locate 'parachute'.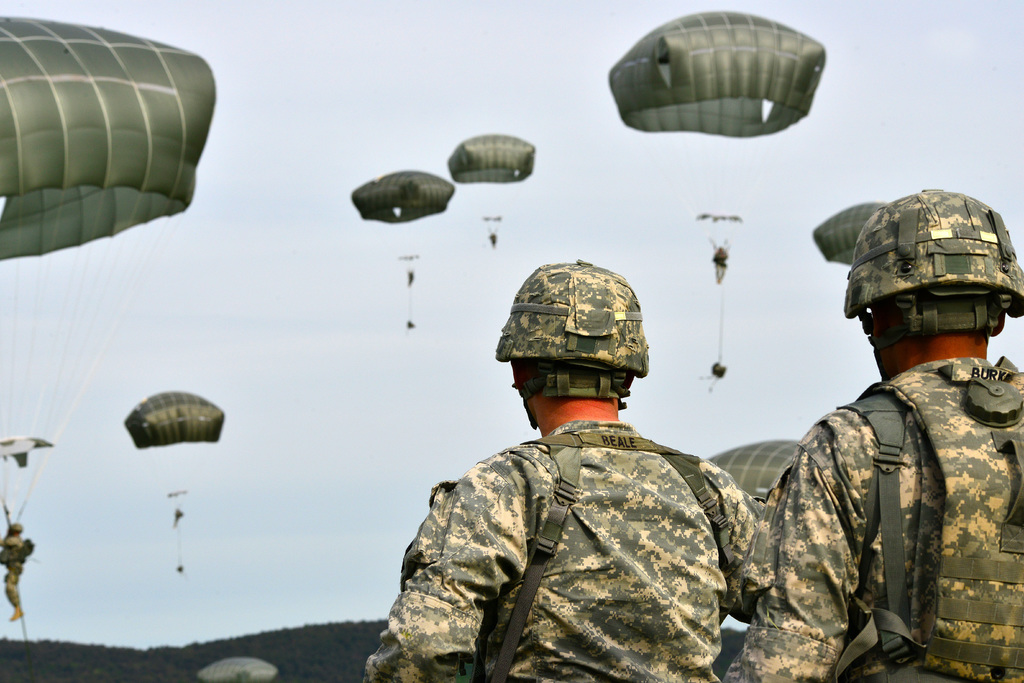
Bounding box: <bbox>605, 9, 829, 393</bbox>.
